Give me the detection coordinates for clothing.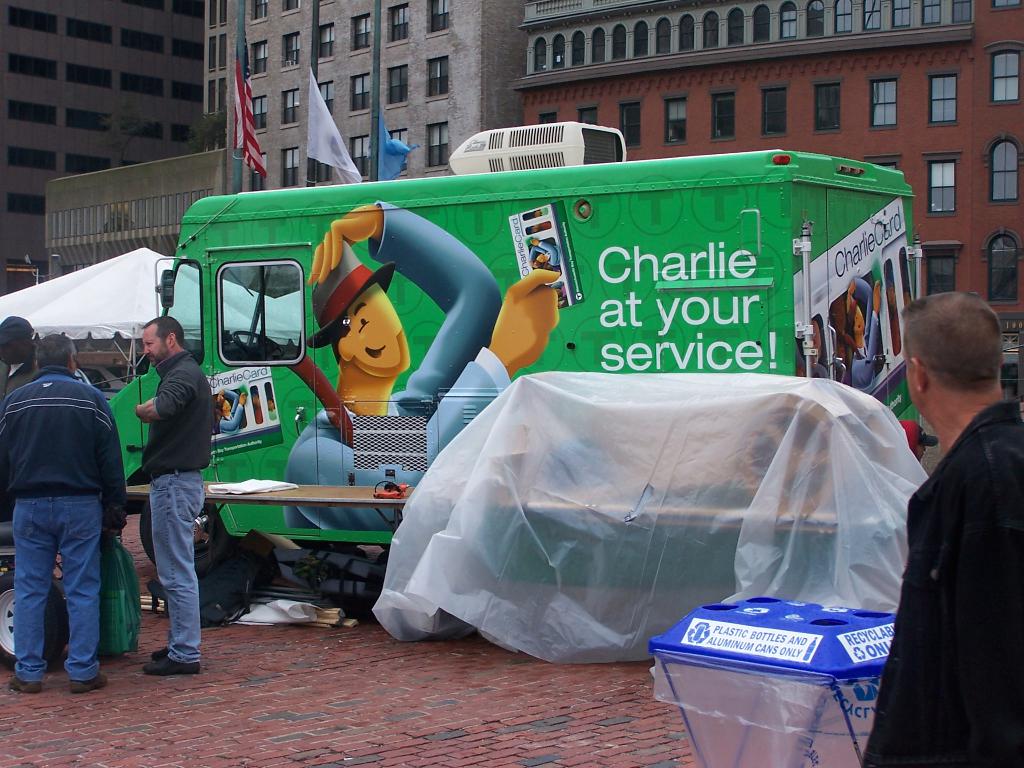
867,404,1023,767.
